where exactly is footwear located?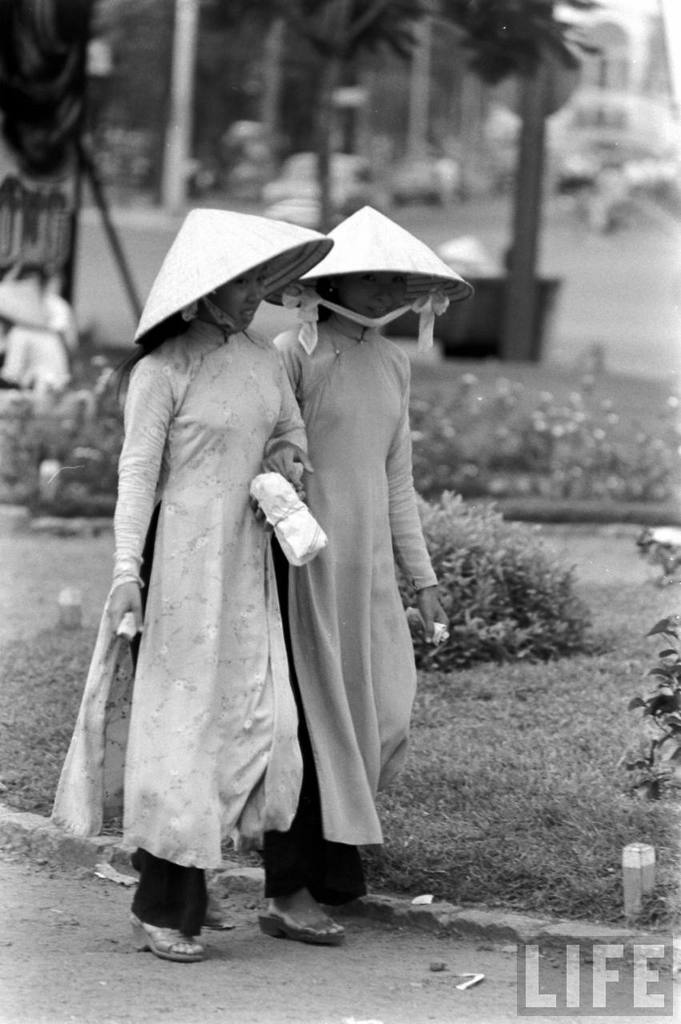
Its bounding box is [left=202, top=906, right=241, bottom=934].
